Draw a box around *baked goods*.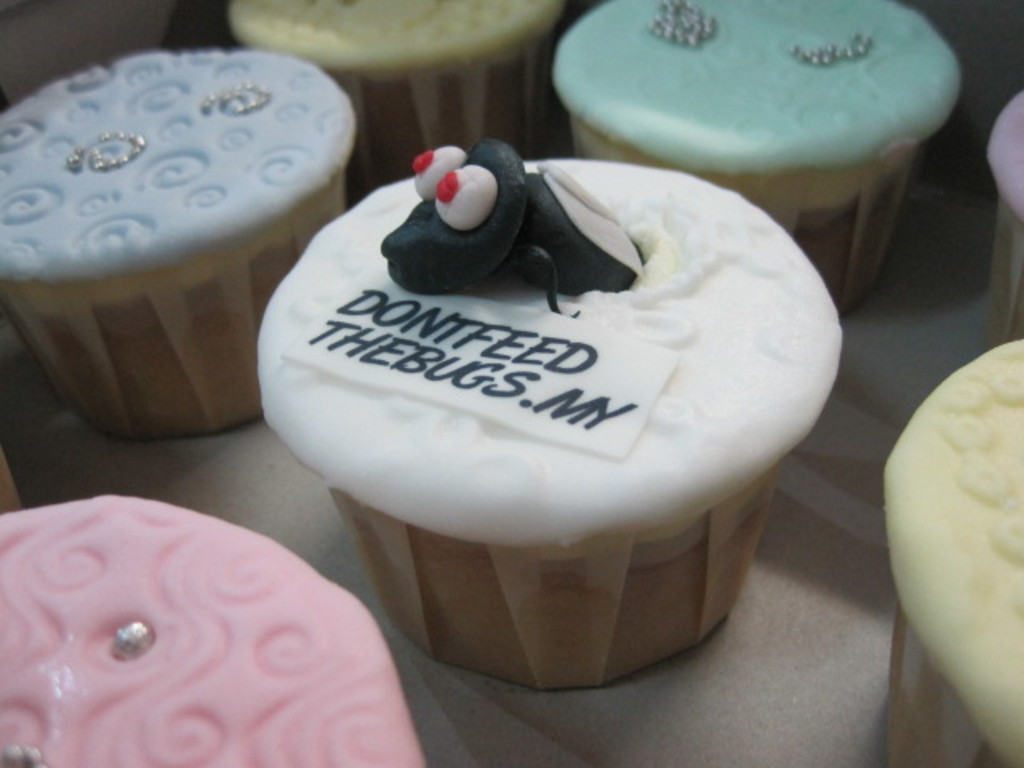
l=883, t=333, r=1022, b=766.
